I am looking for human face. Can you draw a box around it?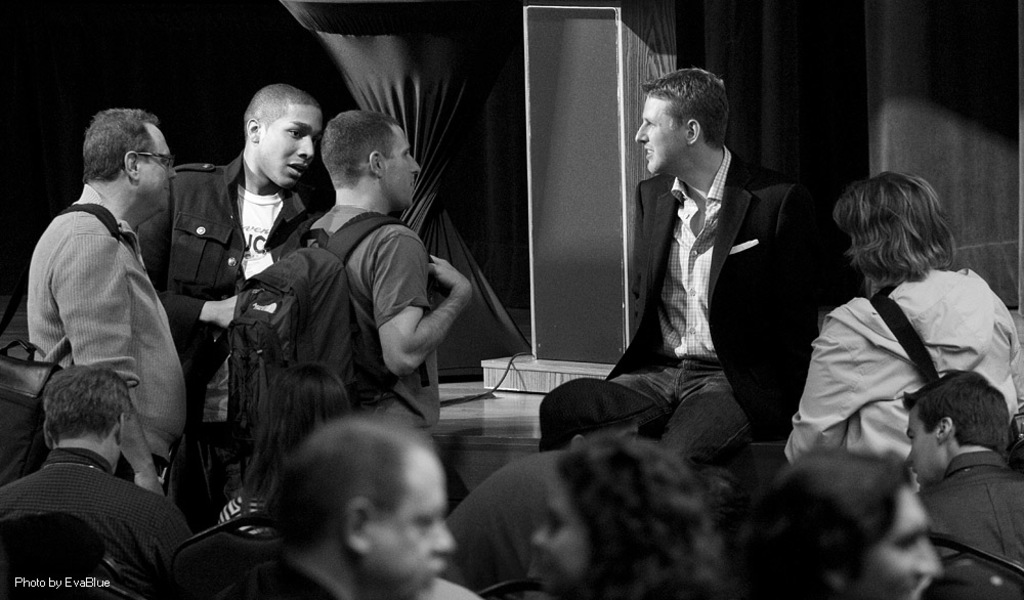
Sure, the bounding box is 636,89,684,173.
